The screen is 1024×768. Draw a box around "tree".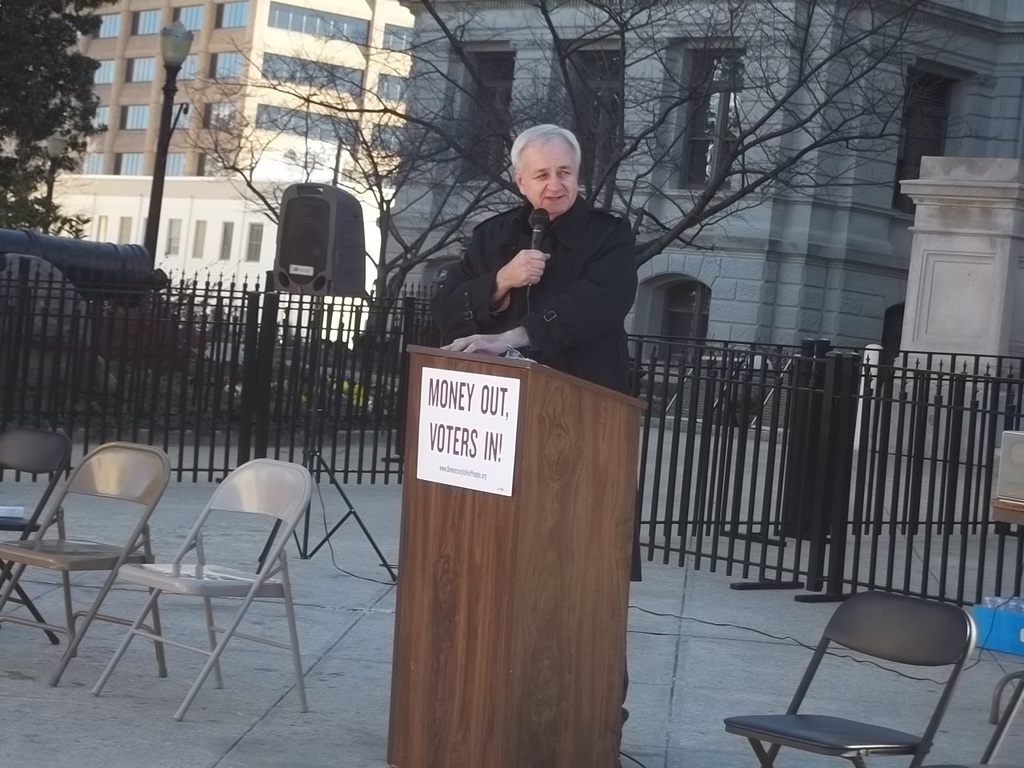
detection(0, 0, 108, 234).
